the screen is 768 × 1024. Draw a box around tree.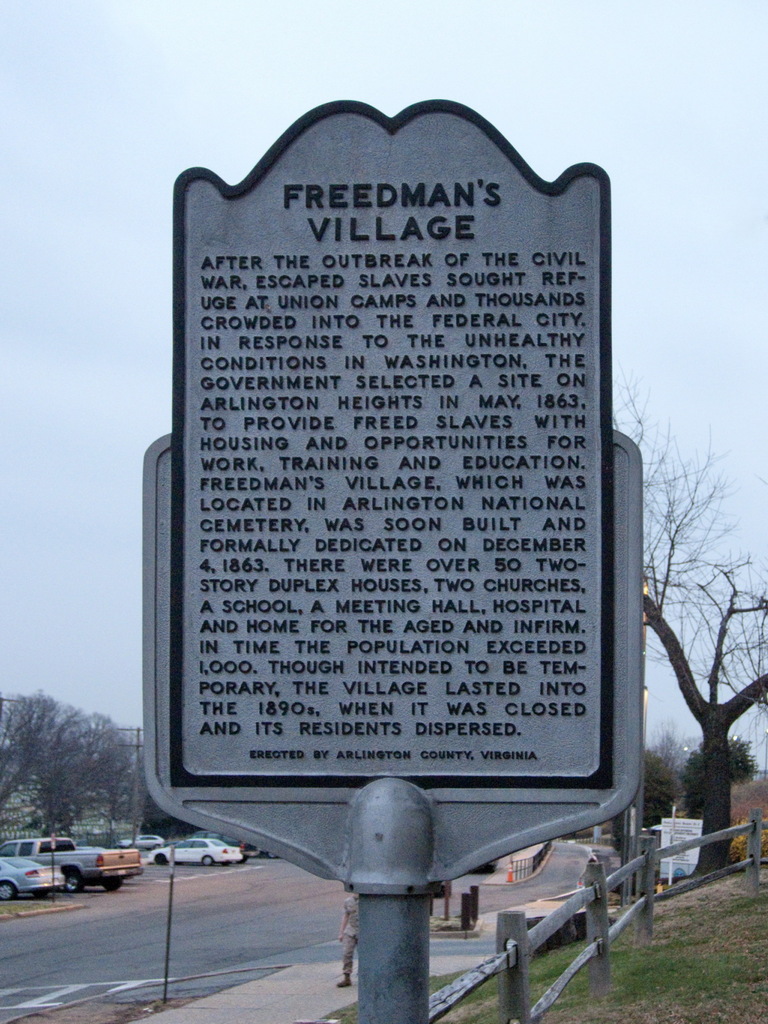
[650, 443, 753, 838].
